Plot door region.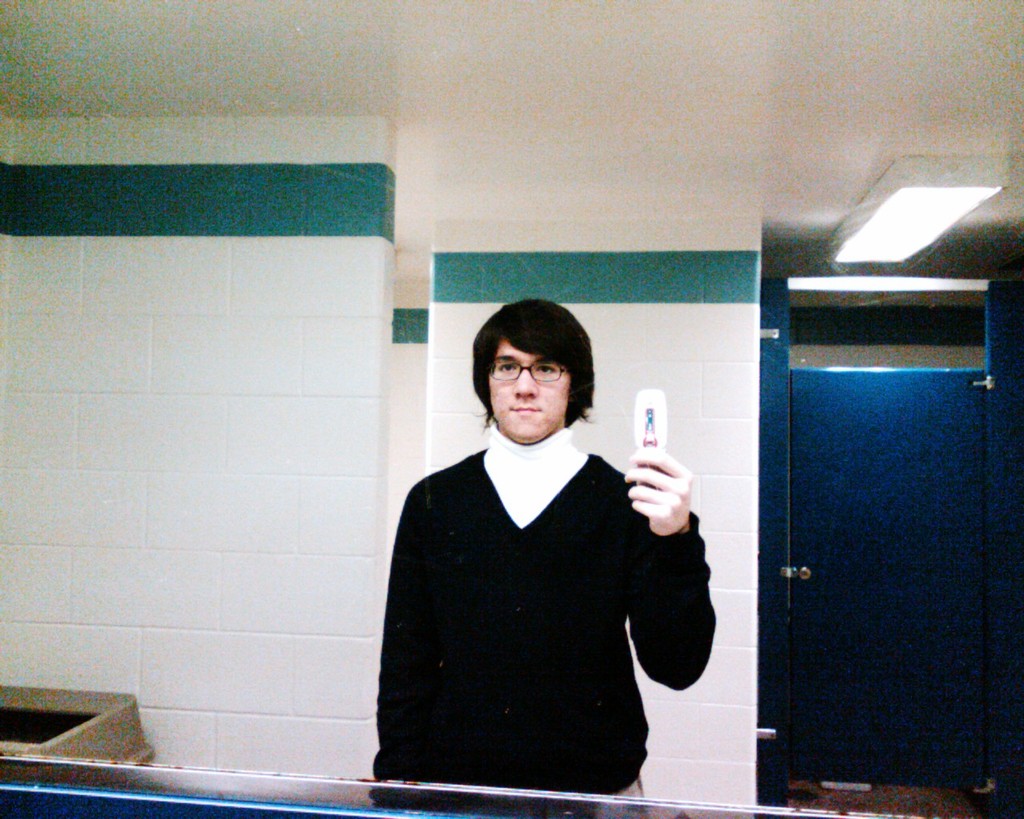
Plotted at (left=762, top=235, right=974, bottom=785).
